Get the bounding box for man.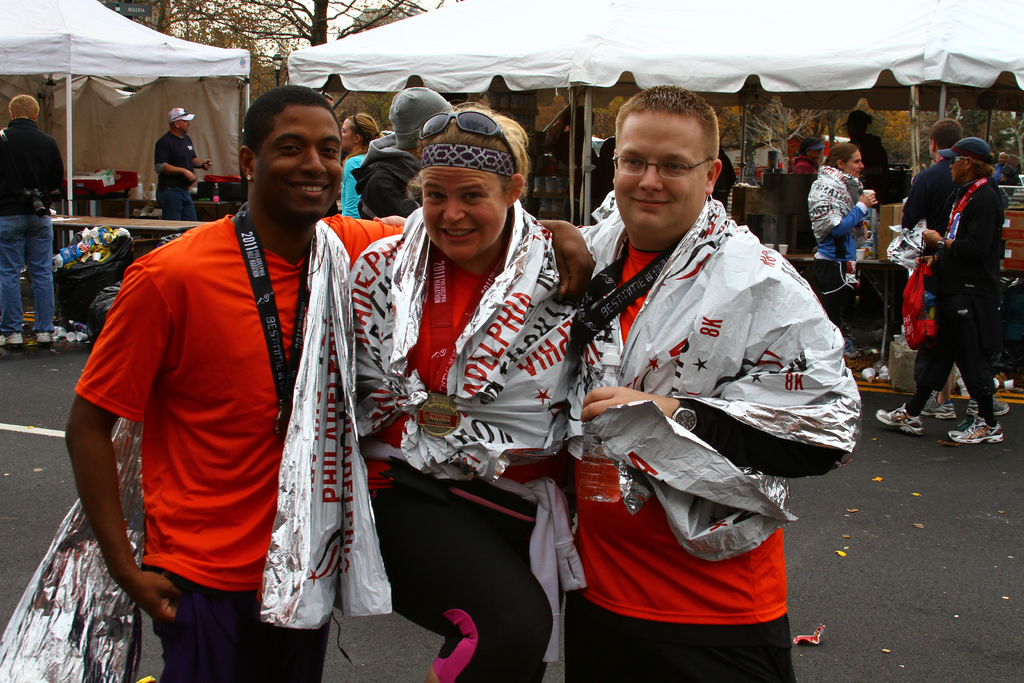
0, 92, 64, 344.
